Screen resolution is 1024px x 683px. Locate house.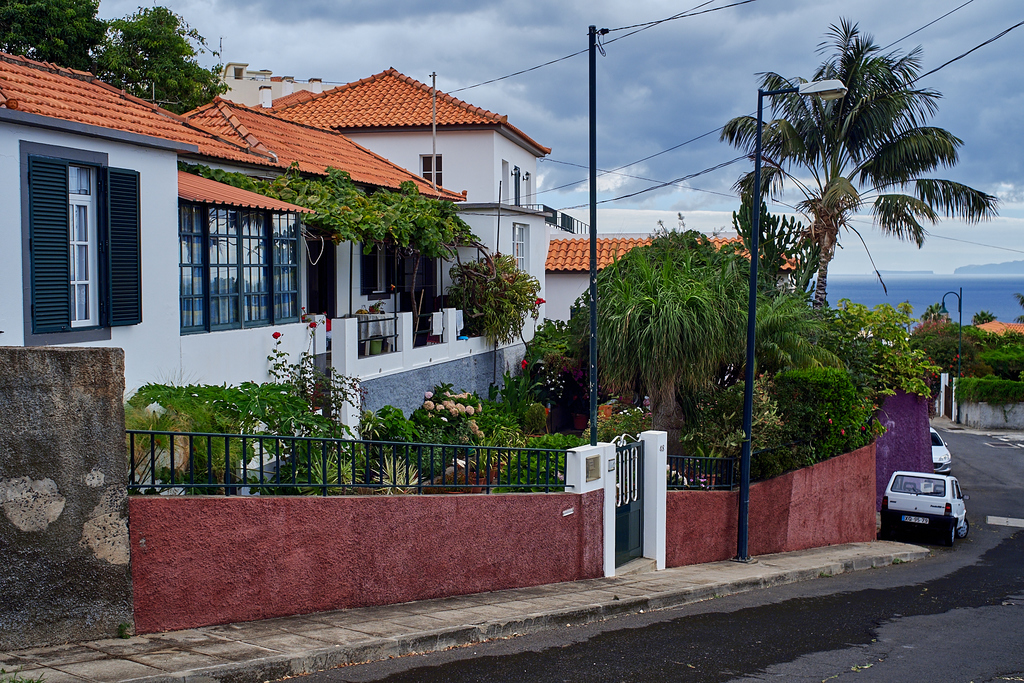
l=209, t=59, r=350, b=113.
